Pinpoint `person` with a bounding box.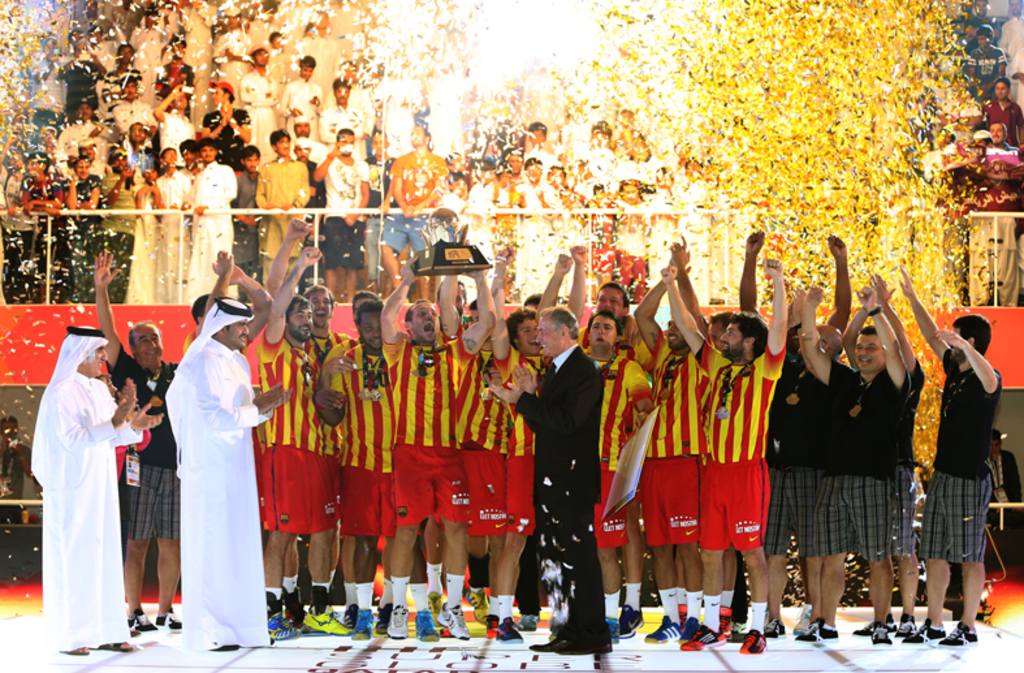
999 0 1023 100.
